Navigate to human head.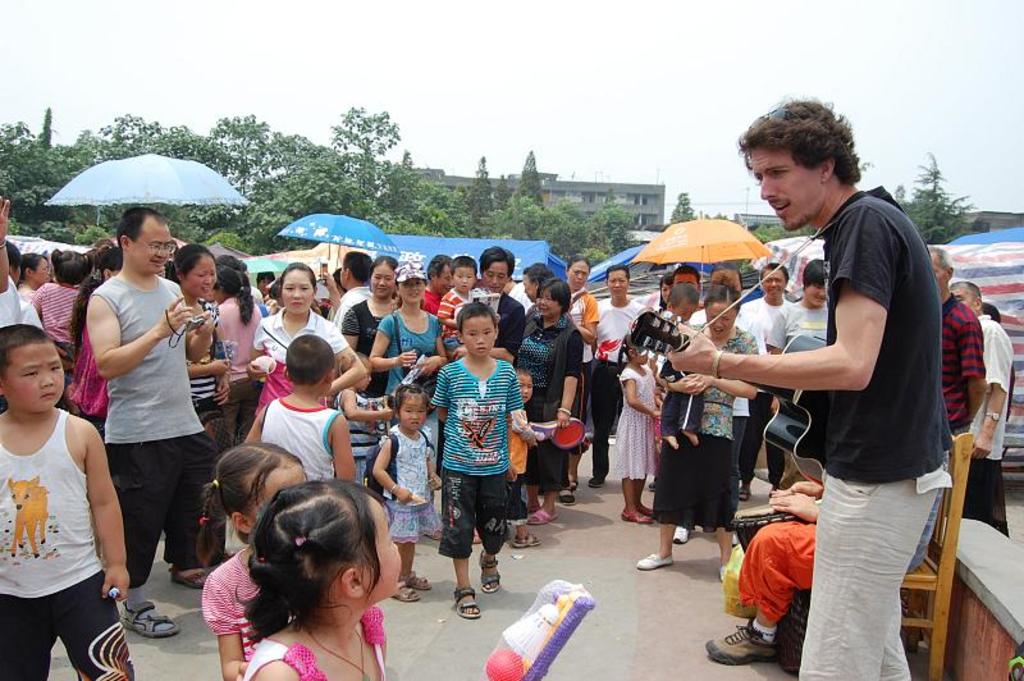
Navigation target: select_region(524, 262, 553, 302).
